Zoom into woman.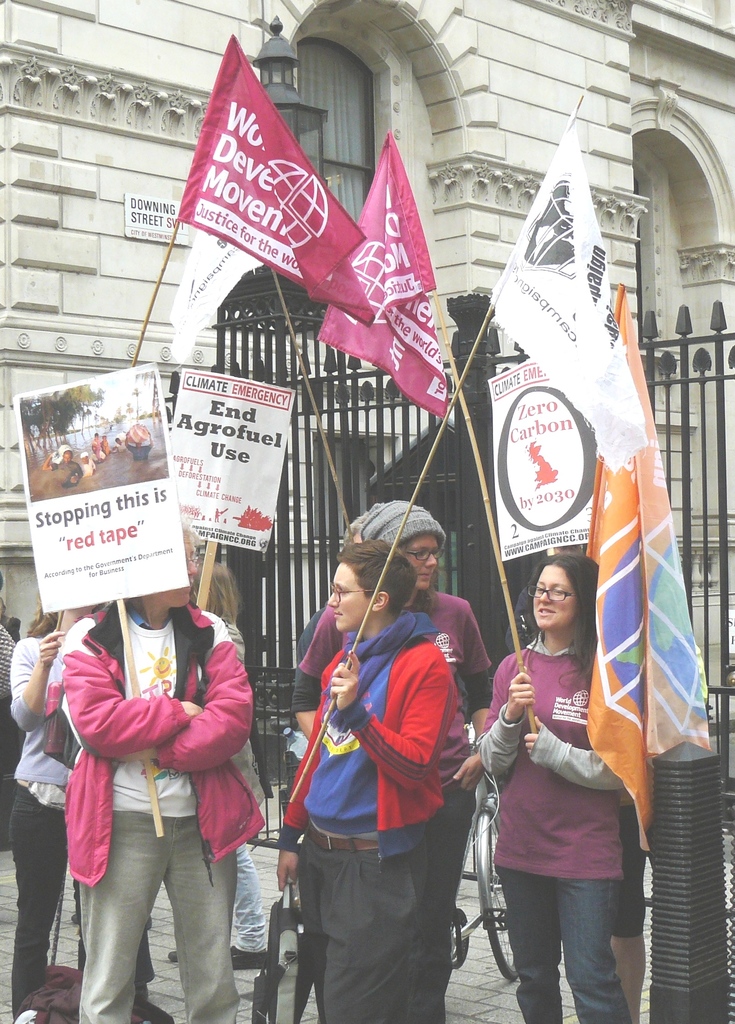
Zoom target: crop(163, 554, 289, 977).
